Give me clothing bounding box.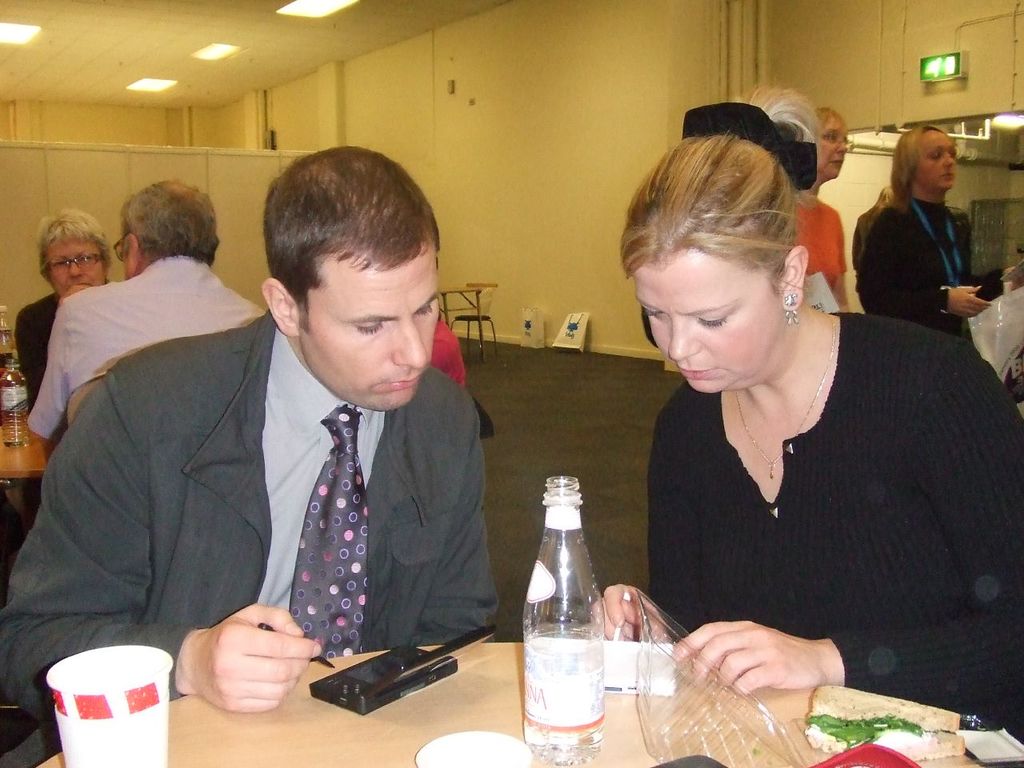
rect(647, 314, 1023, 749).
